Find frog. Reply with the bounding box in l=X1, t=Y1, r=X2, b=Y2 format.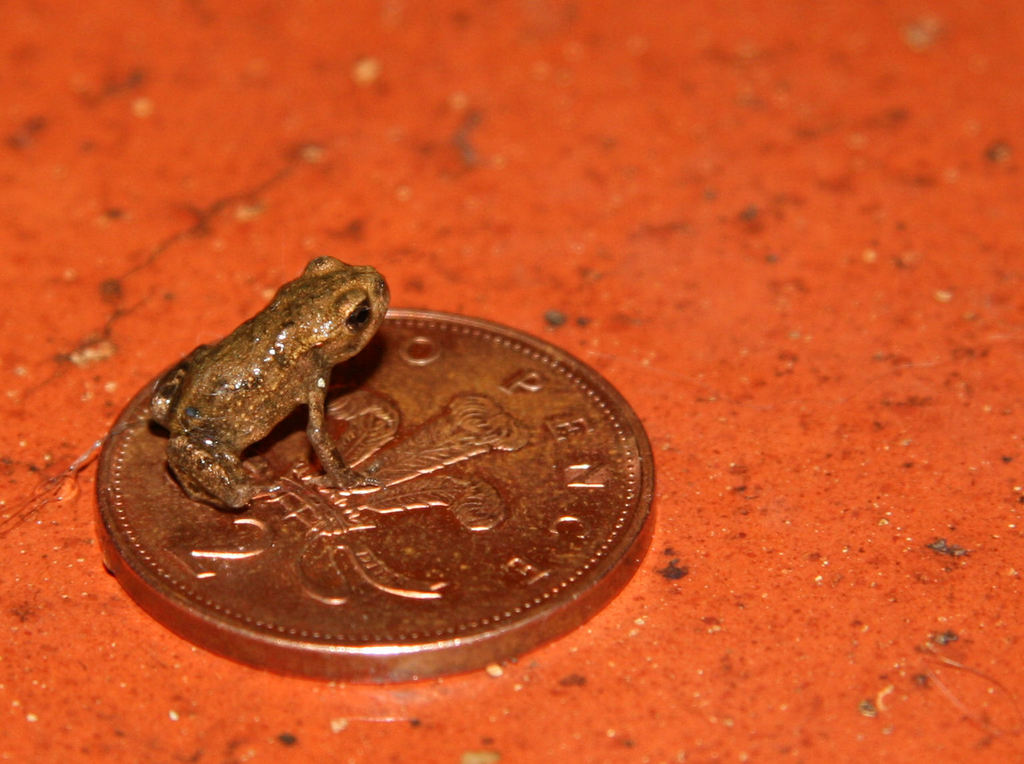
l=141, t=256, r=390, b=511.
